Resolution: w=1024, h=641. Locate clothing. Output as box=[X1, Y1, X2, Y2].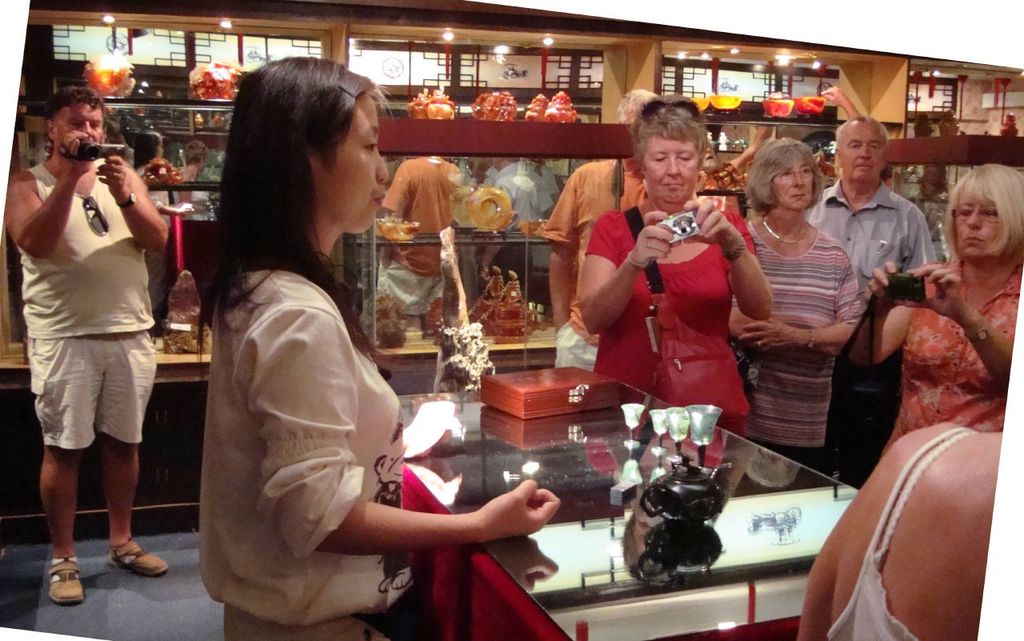
box=[587, 202, 752, 450].
